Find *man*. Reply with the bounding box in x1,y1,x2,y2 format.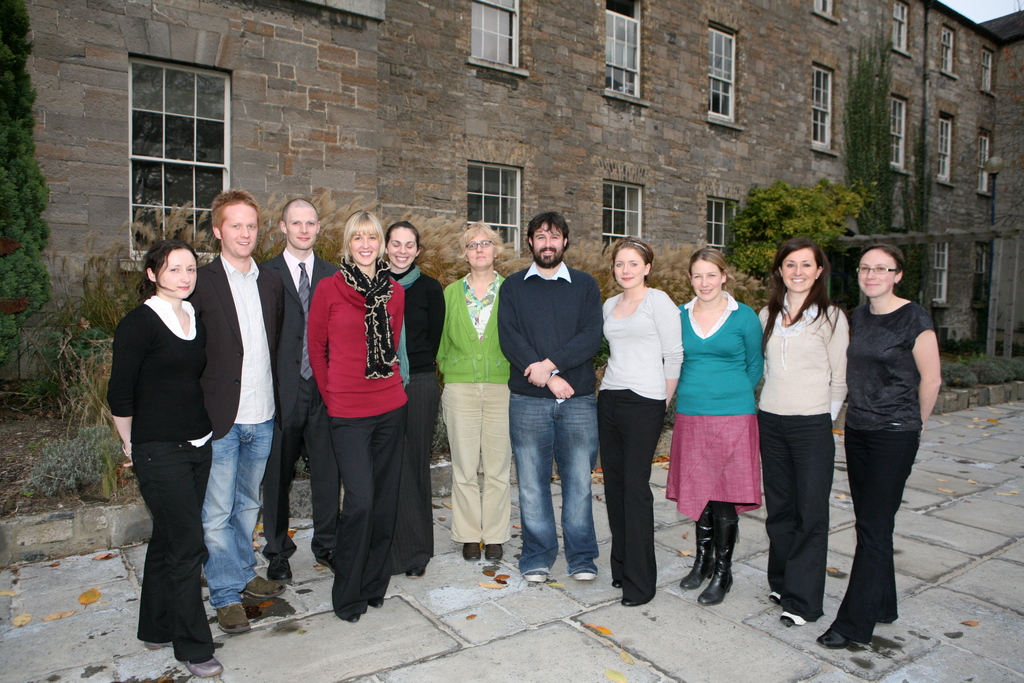
259,201,343,577.
